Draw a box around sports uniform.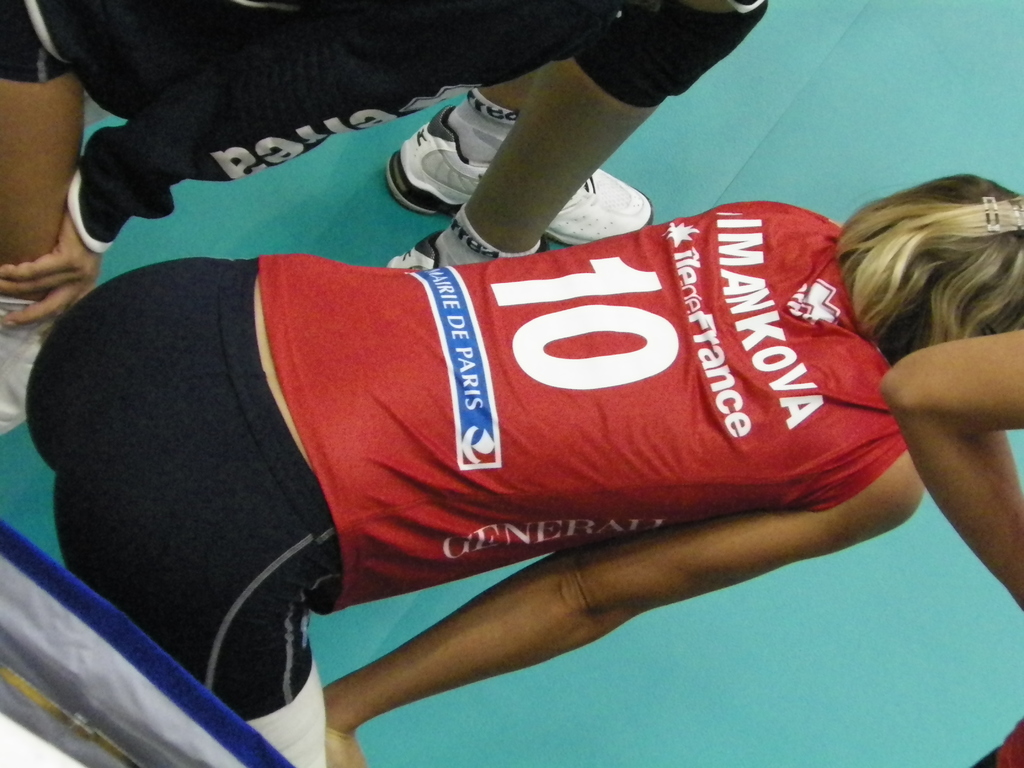
crop(17, 205, 922, 767).
